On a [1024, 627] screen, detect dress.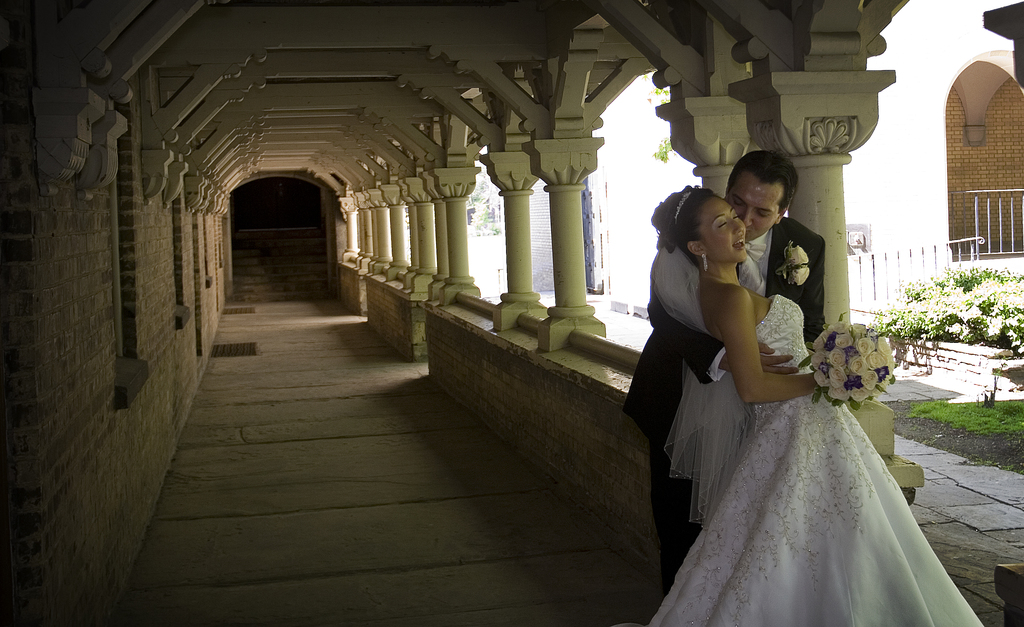
645/297/984/626.
